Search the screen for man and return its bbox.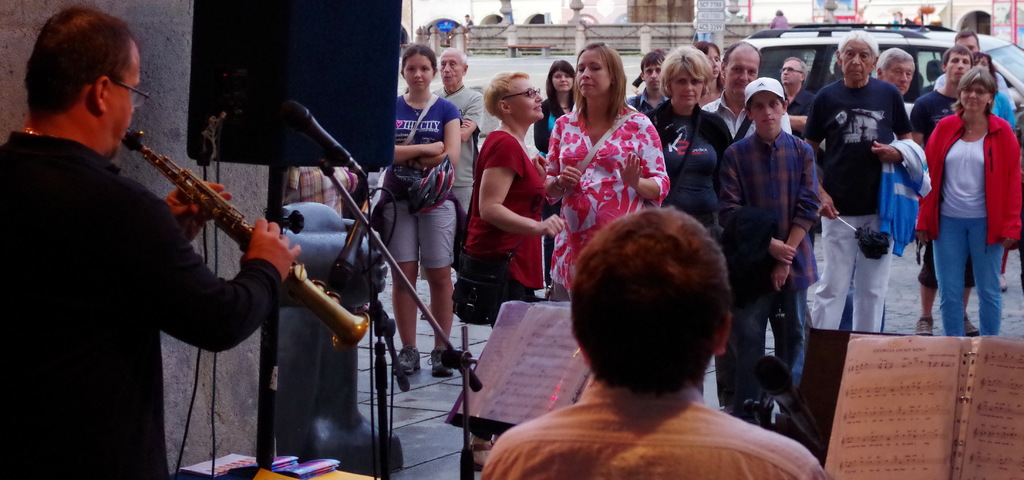
Found: region(701, 42, 794, 140).
